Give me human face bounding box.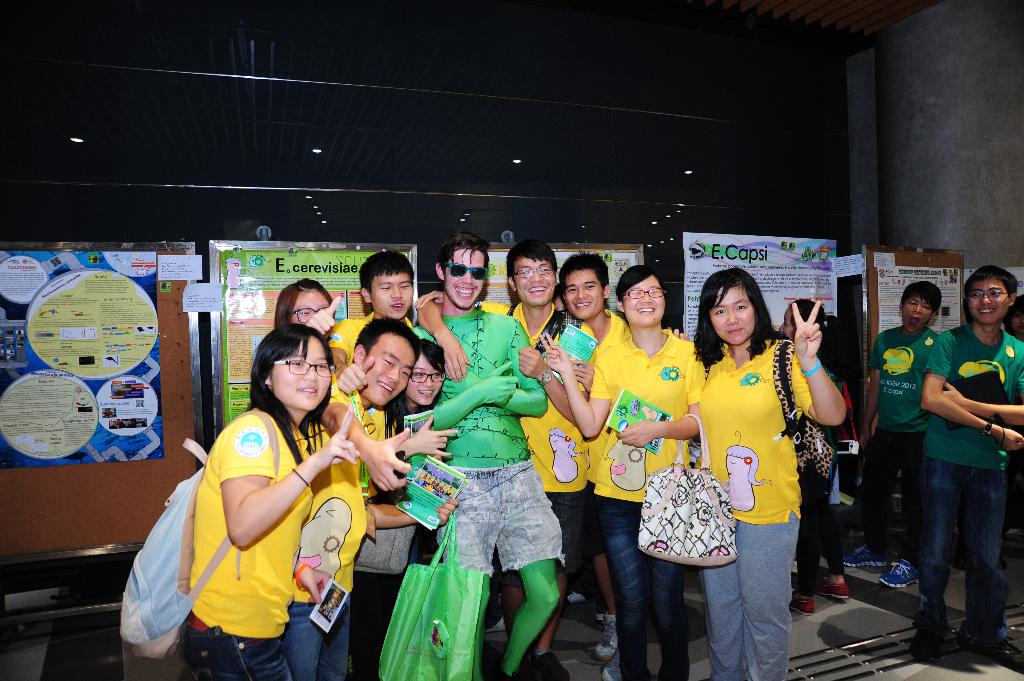
407/358/438/401.
